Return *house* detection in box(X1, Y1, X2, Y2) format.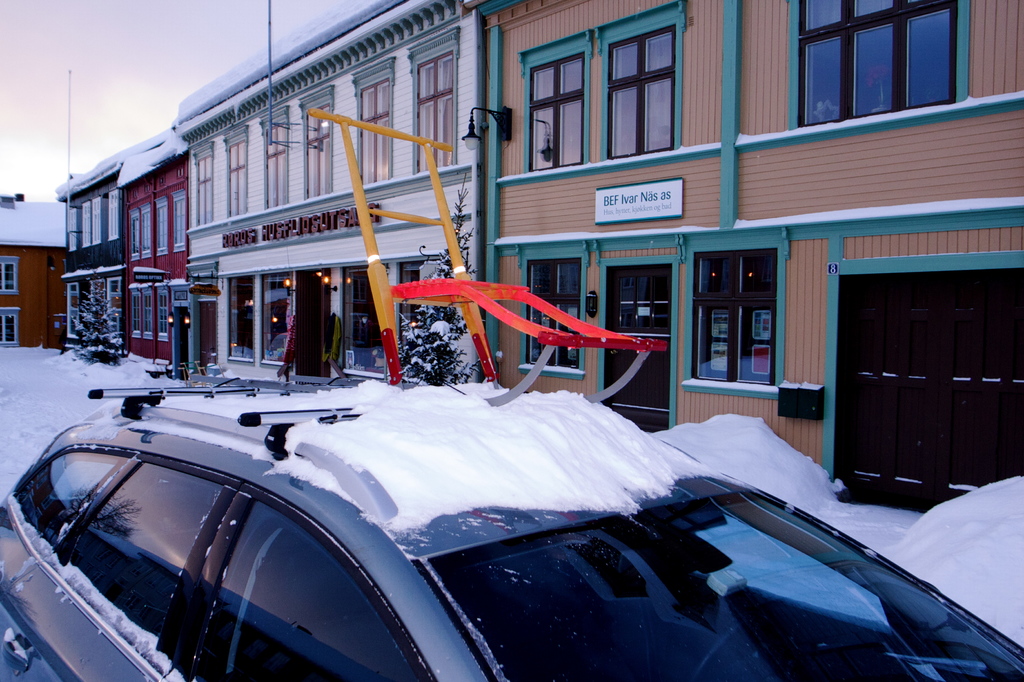
box(59, 0, 1023, 517).
